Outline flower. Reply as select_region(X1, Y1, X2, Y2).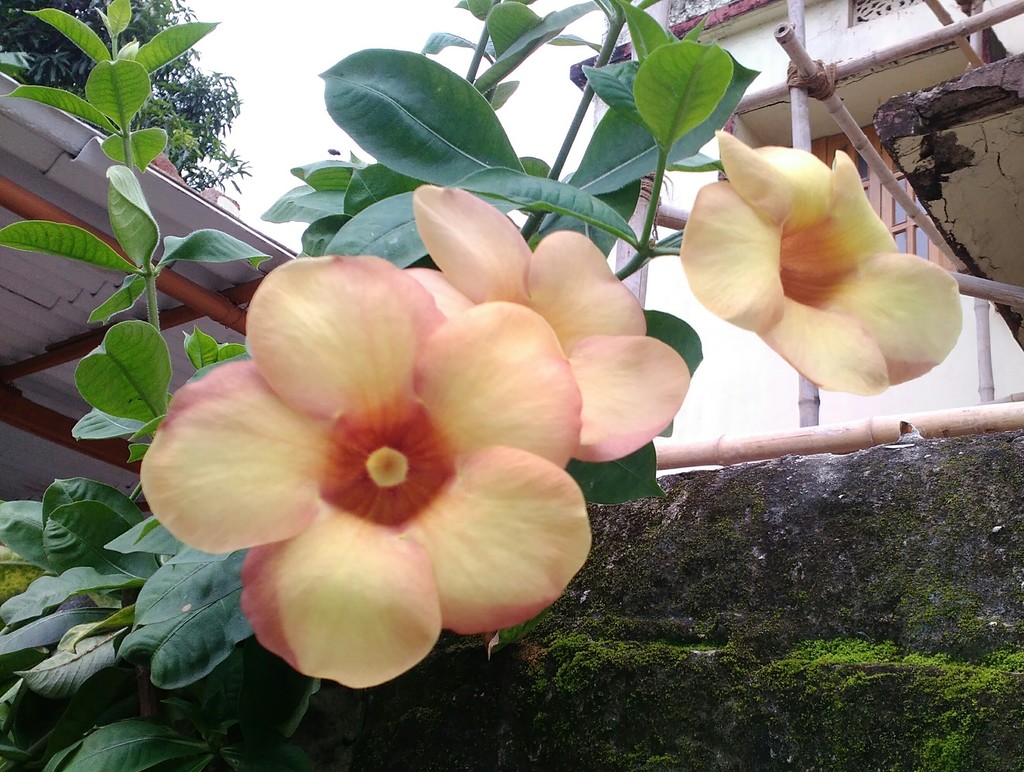
select_region(115, 243, 568, 682).
